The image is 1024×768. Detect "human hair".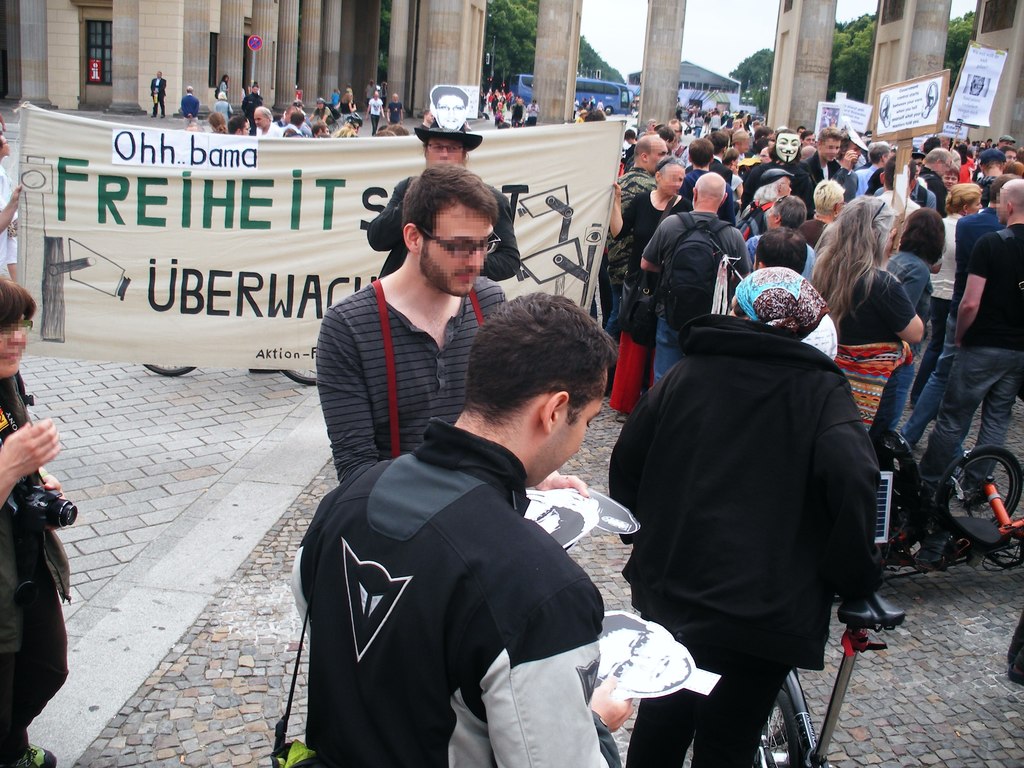
Detection: <region>372, 131, 394, 137</region>.
